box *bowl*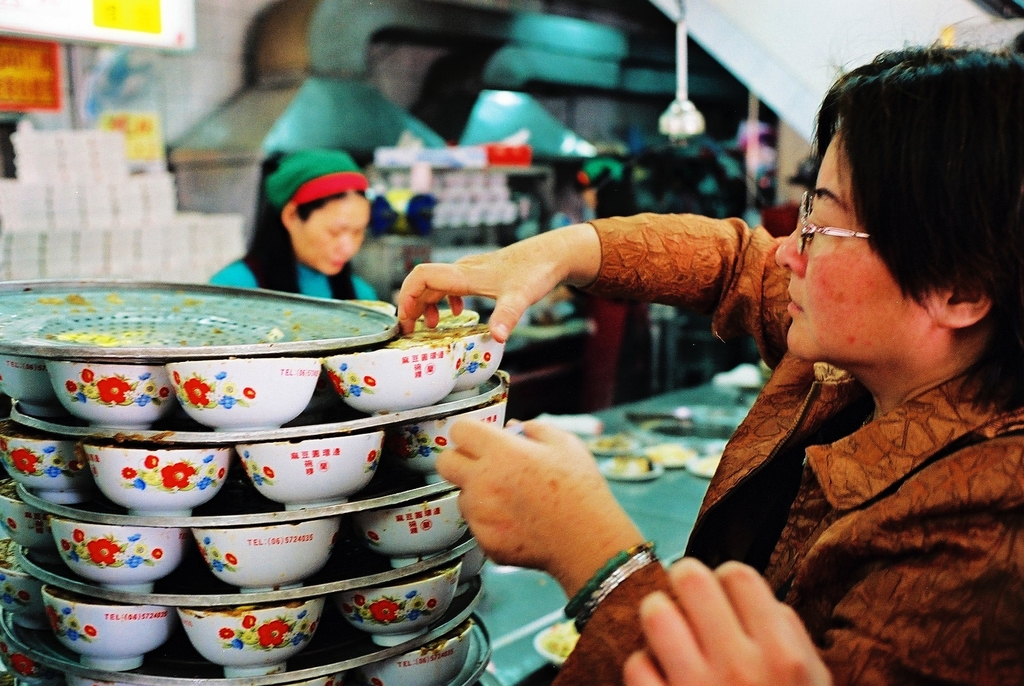
(329, 339, 459, 414)
